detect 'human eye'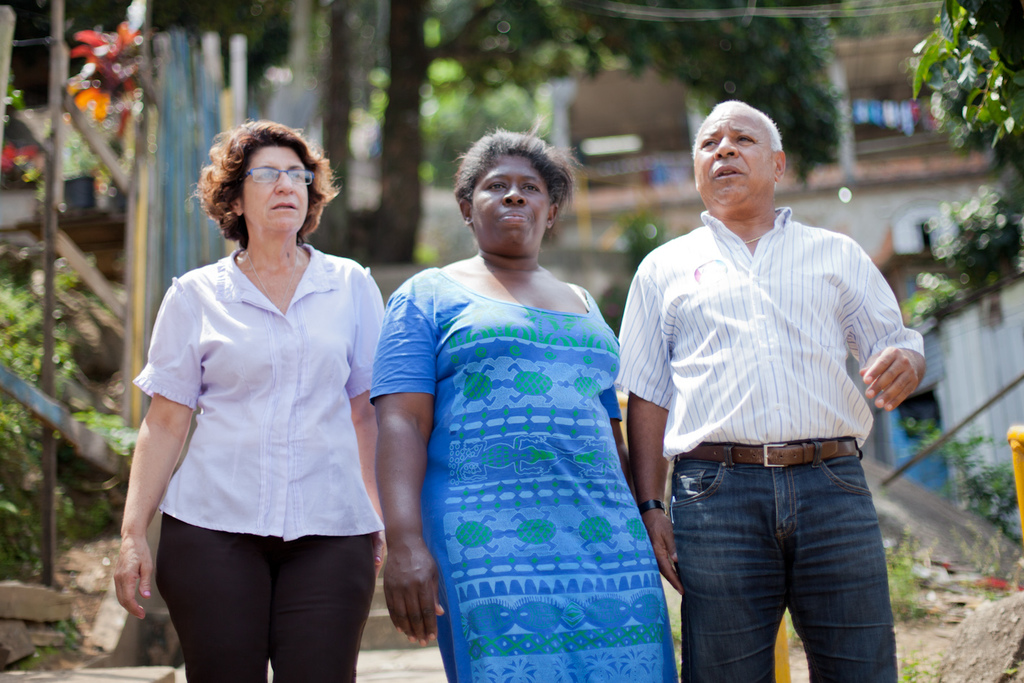
x1=289 y1=171 x2=305 y2=184
